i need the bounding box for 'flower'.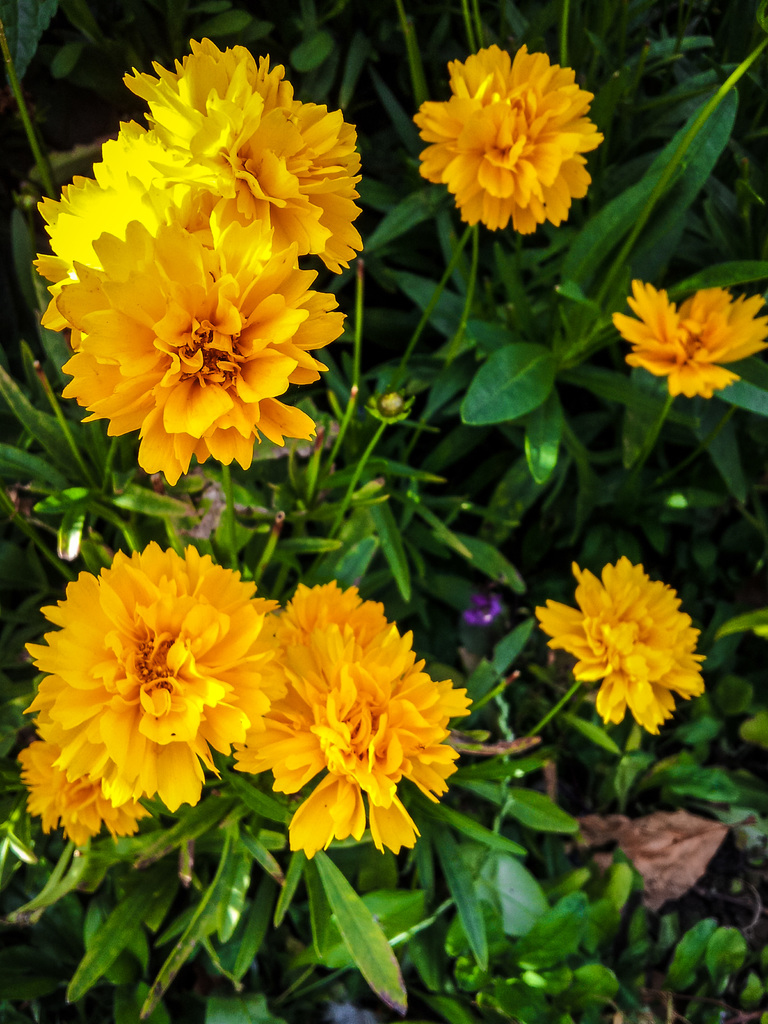
Here it is: box=[221, 570, 480, 853].
